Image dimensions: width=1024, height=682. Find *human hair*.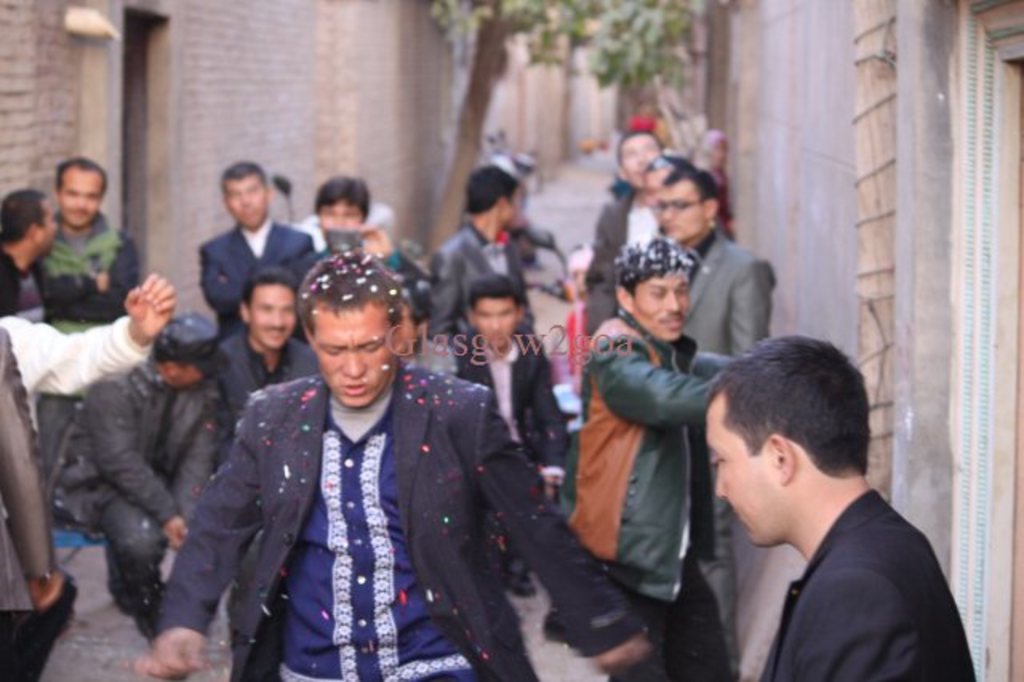
bbox=[710, 336, 867, 474].
